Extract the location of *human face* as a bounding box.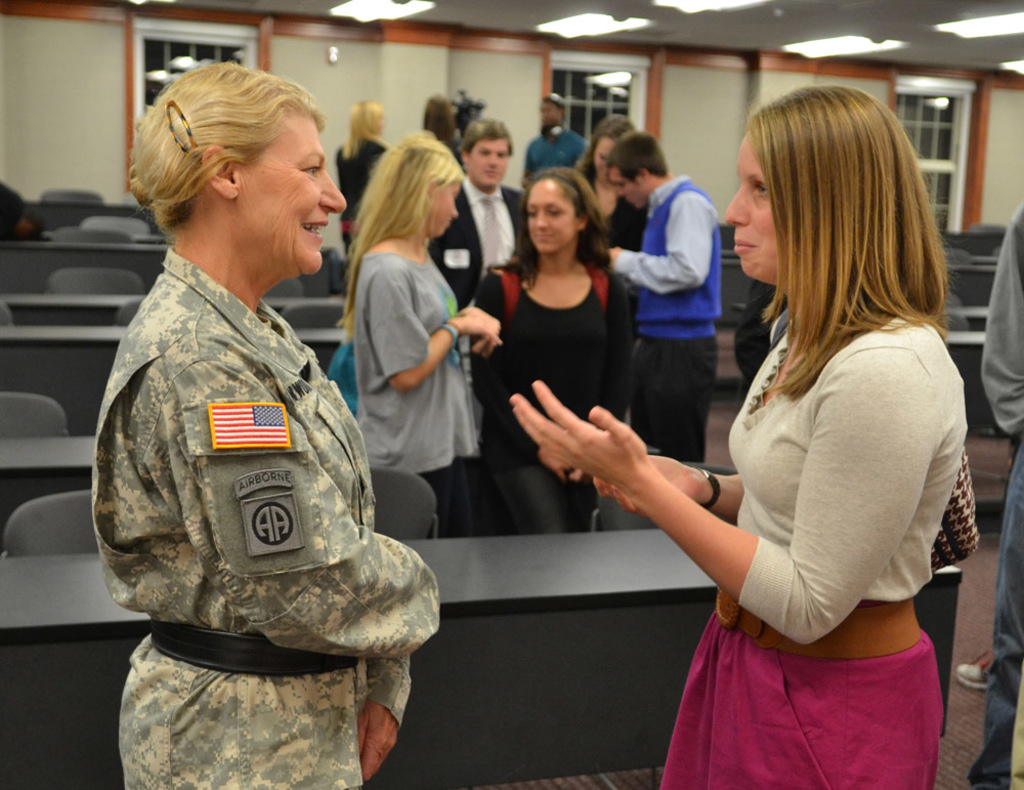
left=236, top=108, right=344, bottom=267.
